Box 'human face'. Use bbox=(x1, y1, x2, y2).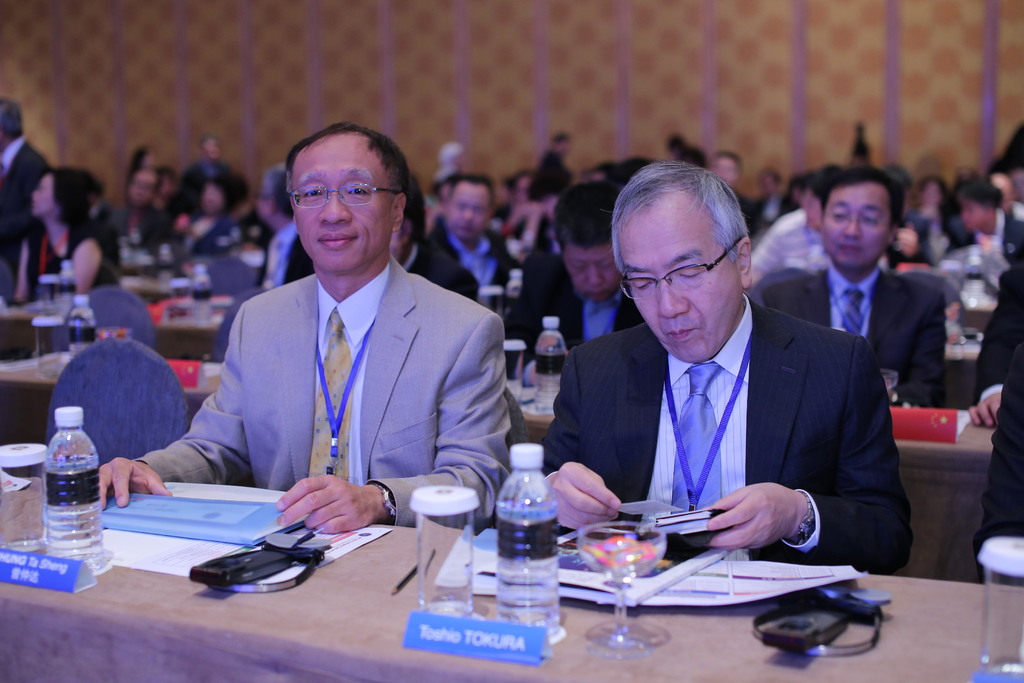
bbox=(611, 193, 744, 361).
